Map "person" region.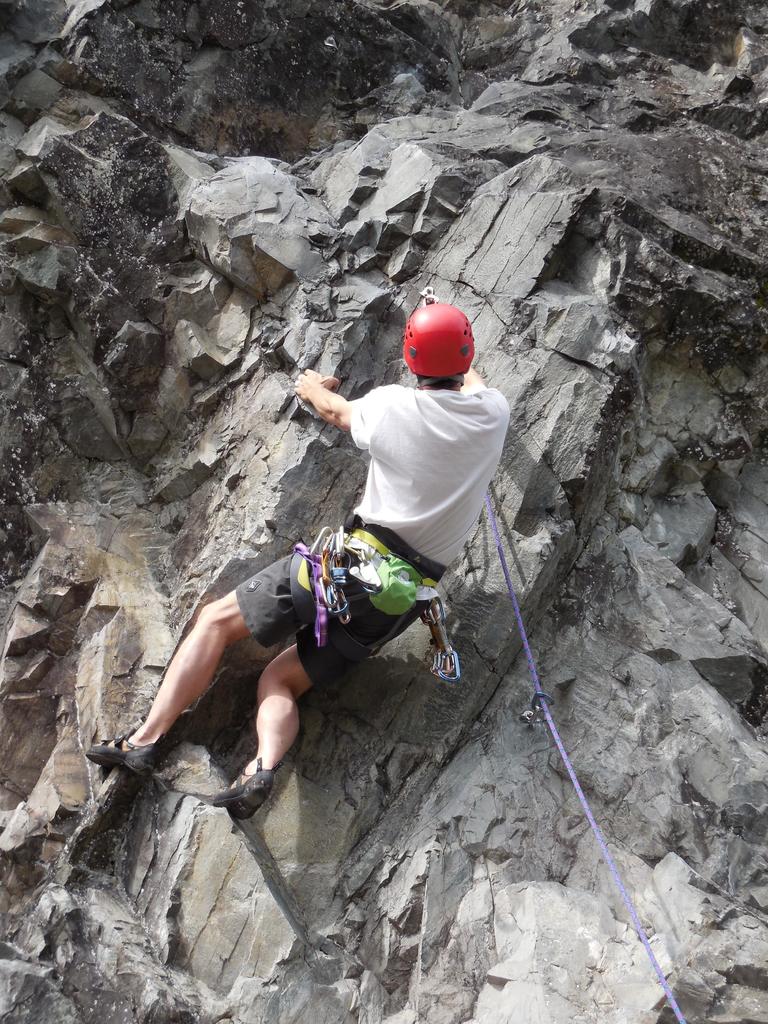
Mapped to <region>89, 295, 505, 815</region>.
